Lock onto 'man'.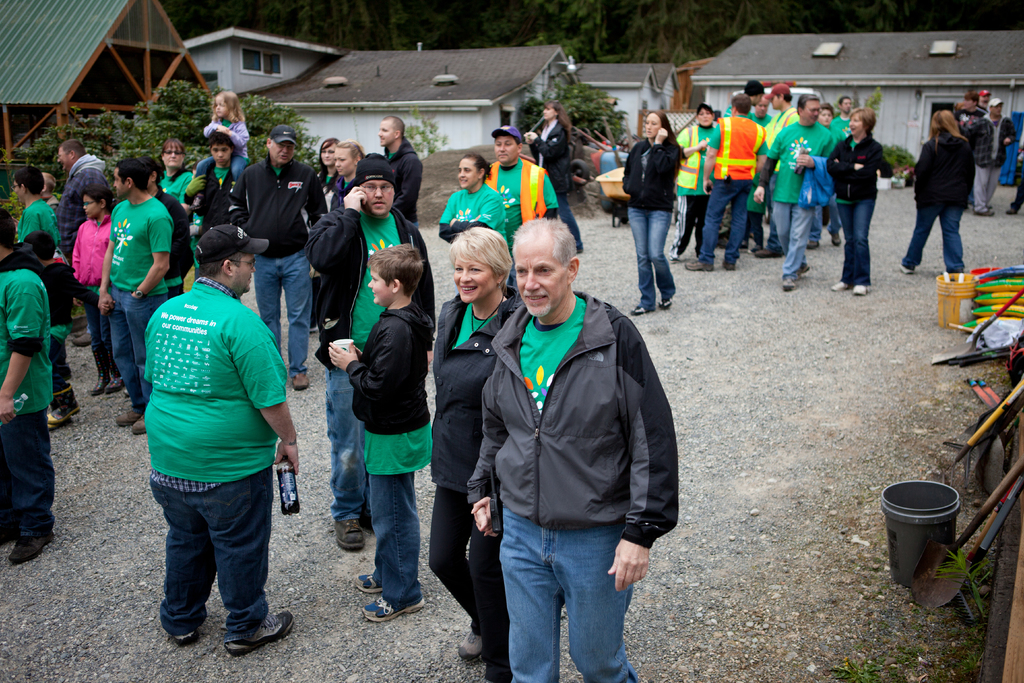
Locked: bbox(226, 124, 328, 391).
